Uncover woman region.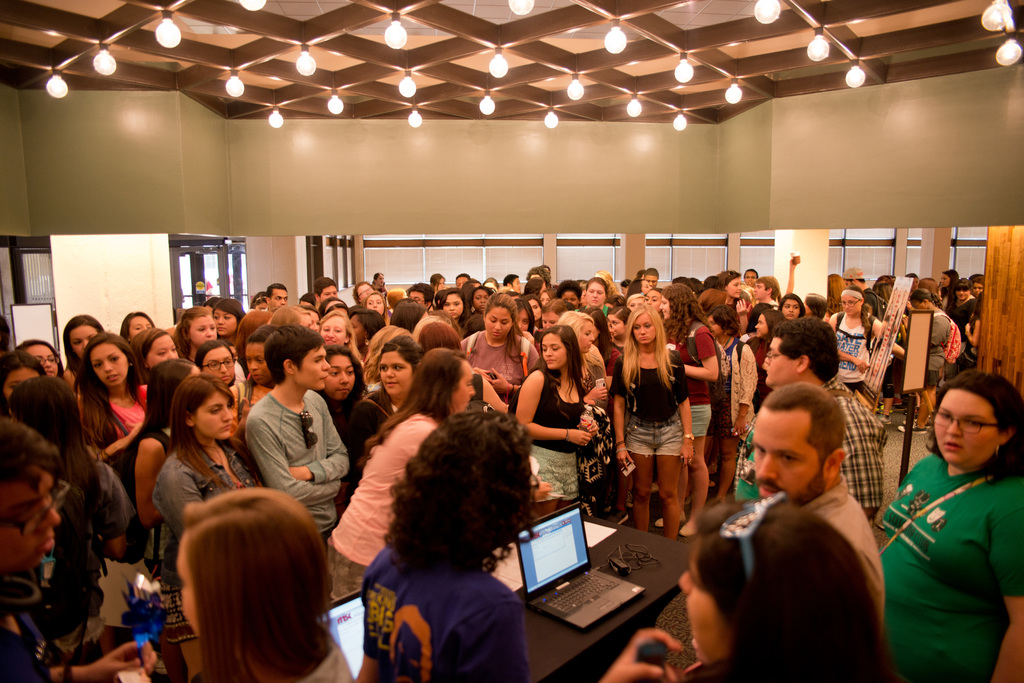
Uncovered: {"x1": 585, "y1": 275, "x2": 607, "y2": 316}.
